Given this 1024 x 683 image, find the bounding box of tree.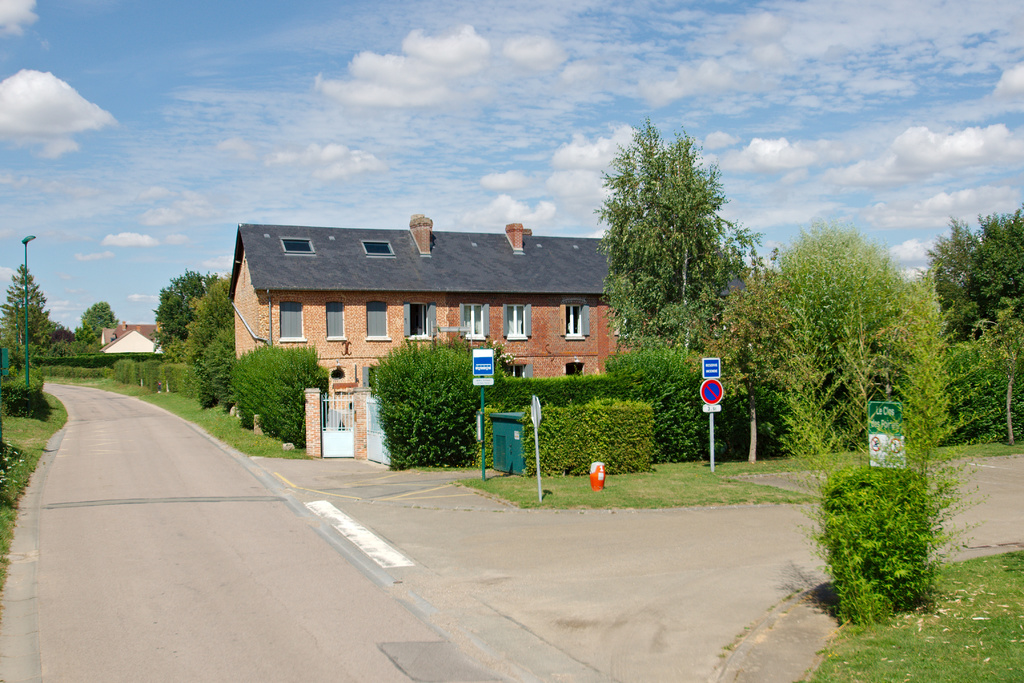
{"x1": 593, "y1": 110, "x2": 754, "y2": 346}.
